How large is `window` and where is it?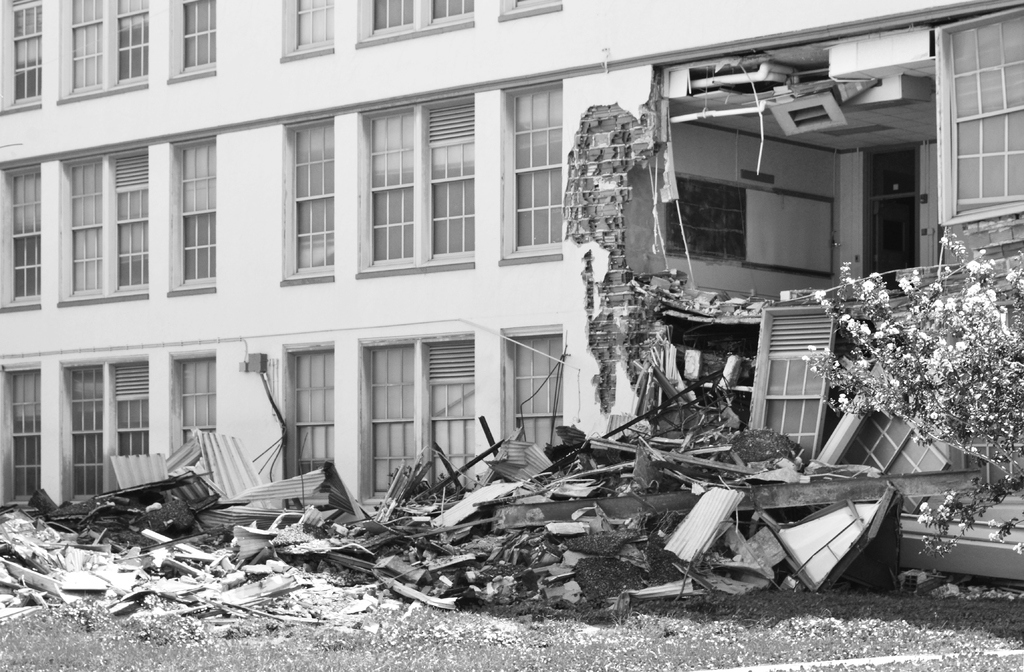
Bounding box: 177, 352, 219, 448.
